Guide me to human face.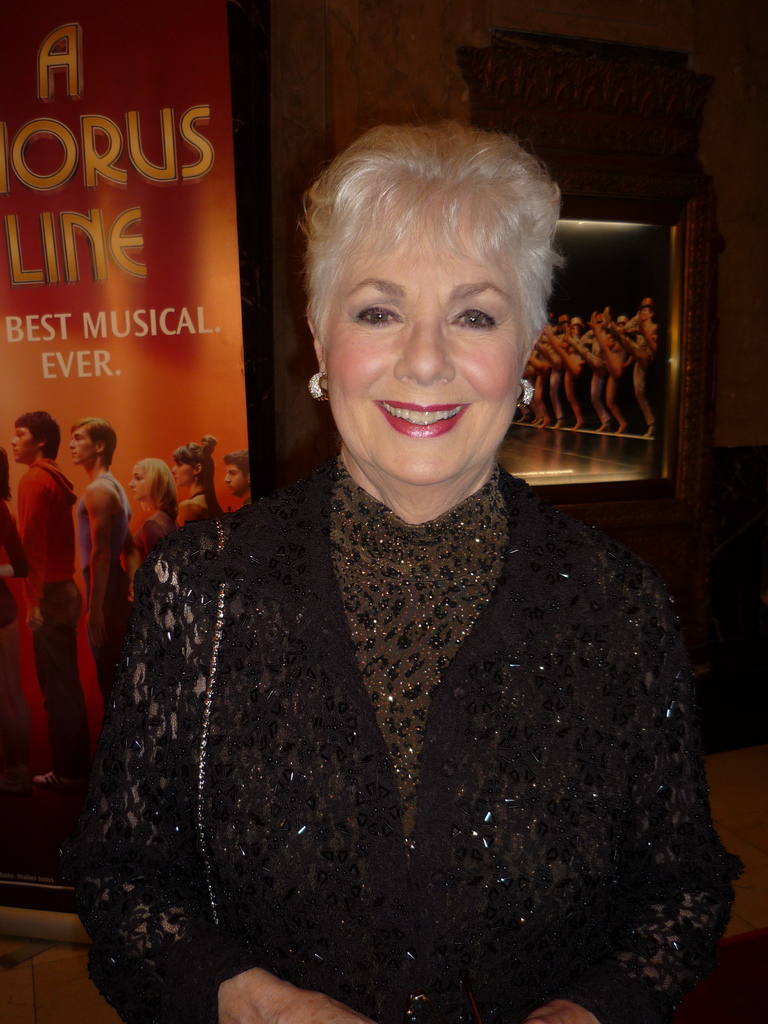
Guidance: crop(224, 461, 247, 497).
